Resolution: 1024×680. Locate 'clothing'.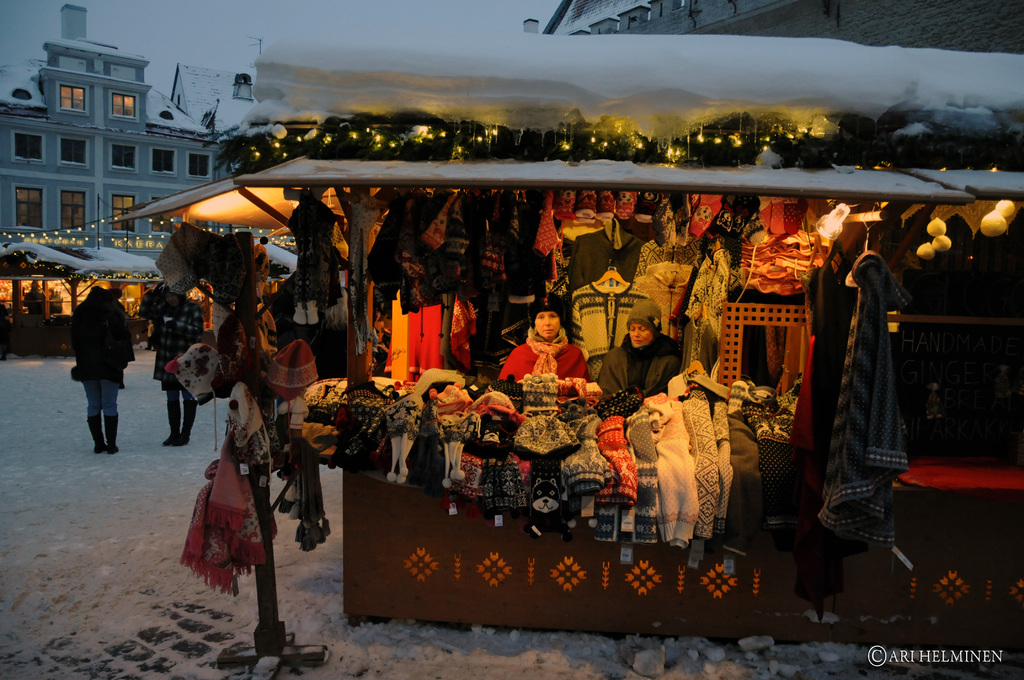
detection(561, 410, 605, 489).
